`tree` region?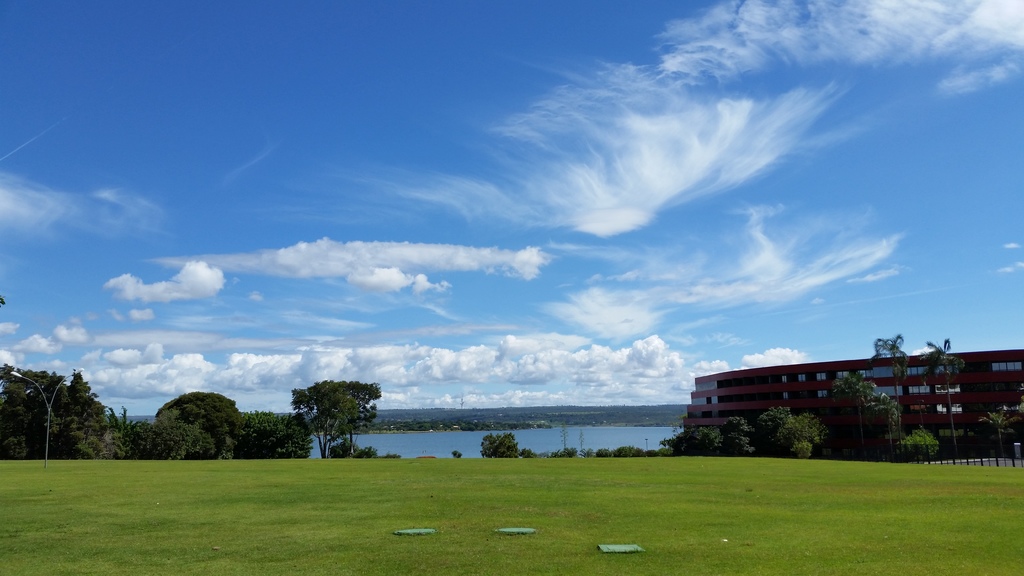
[867, 319, 910, 451]
